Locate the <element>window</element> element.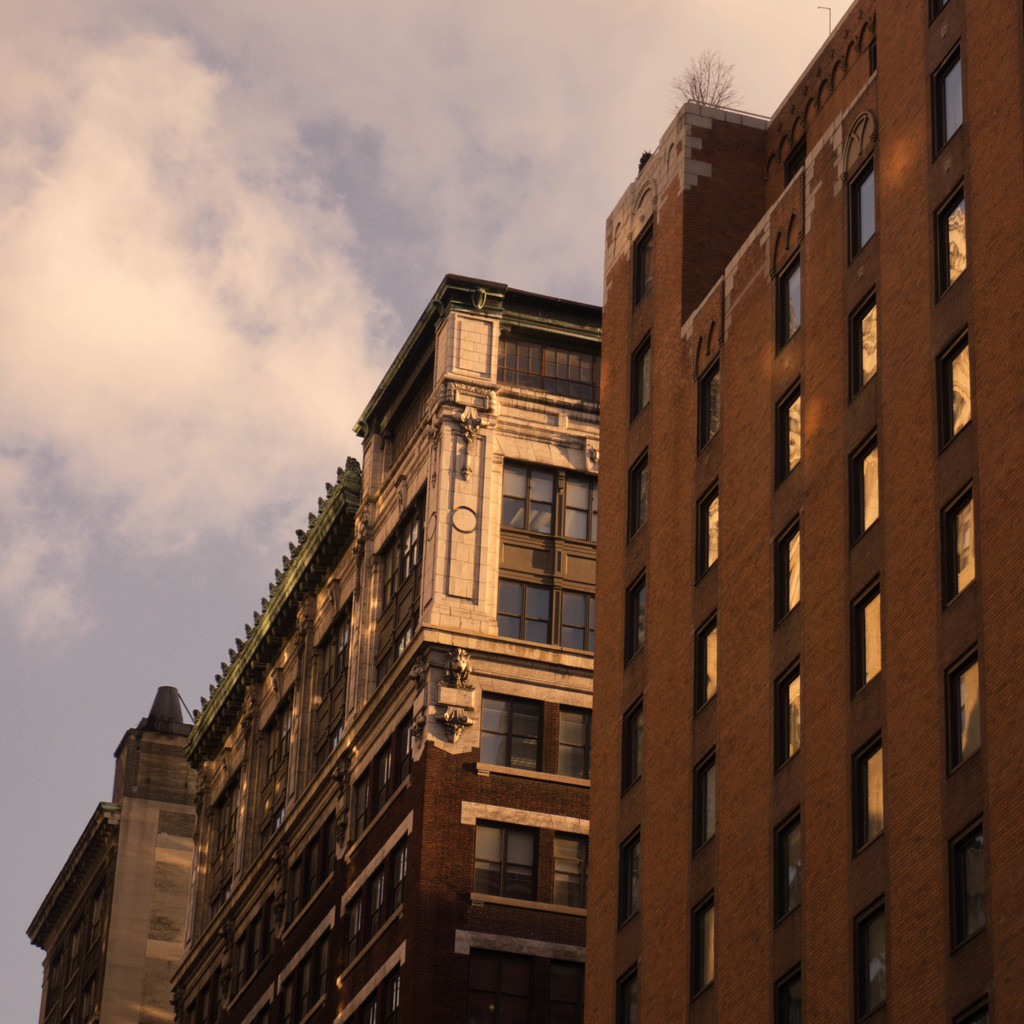
Element bbox: box=[940, 639, 985, 783].
